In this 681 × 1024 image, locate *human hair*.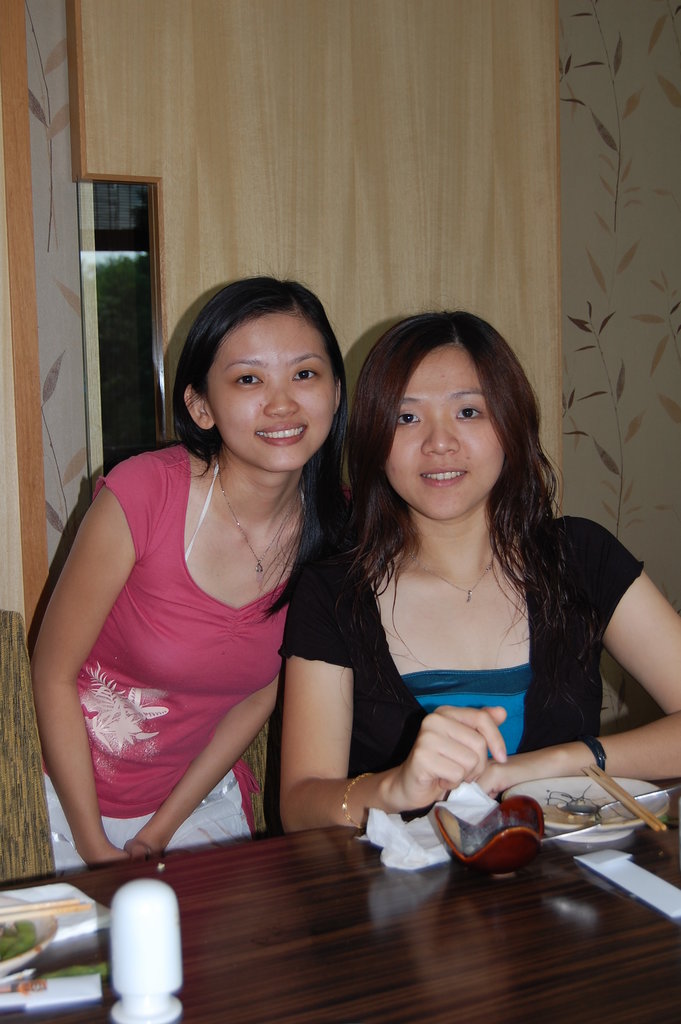
Bounding box: crop(344, 311, 570, 627).
